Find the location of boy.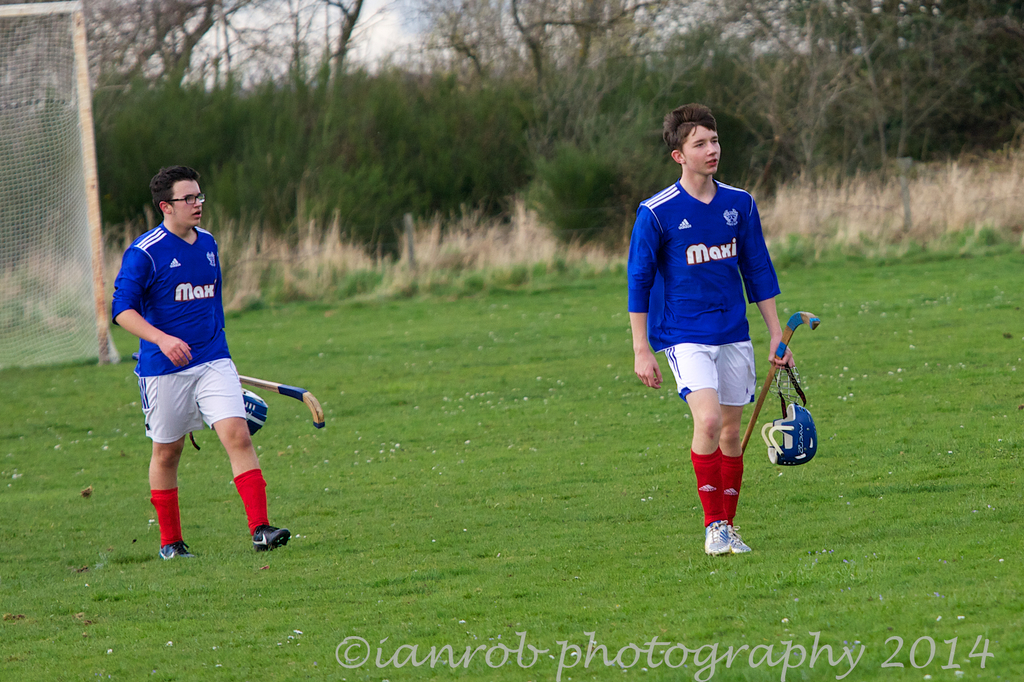
Location: [621, 131, 820, 557].
